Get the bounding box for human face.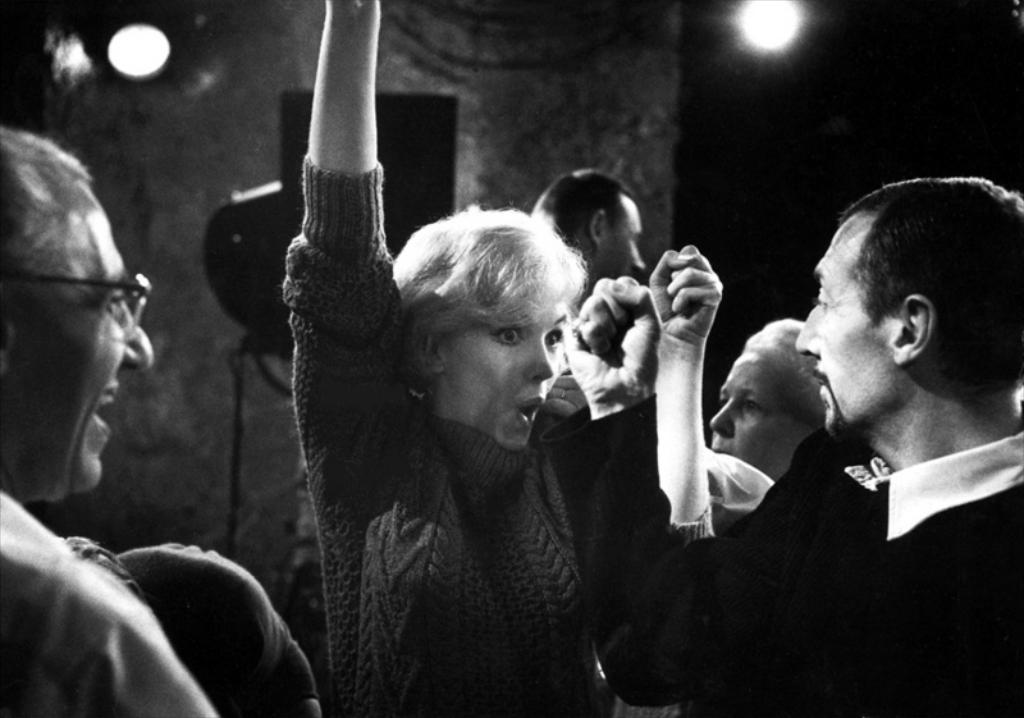
bbox=[443, 293, 571, 451].
